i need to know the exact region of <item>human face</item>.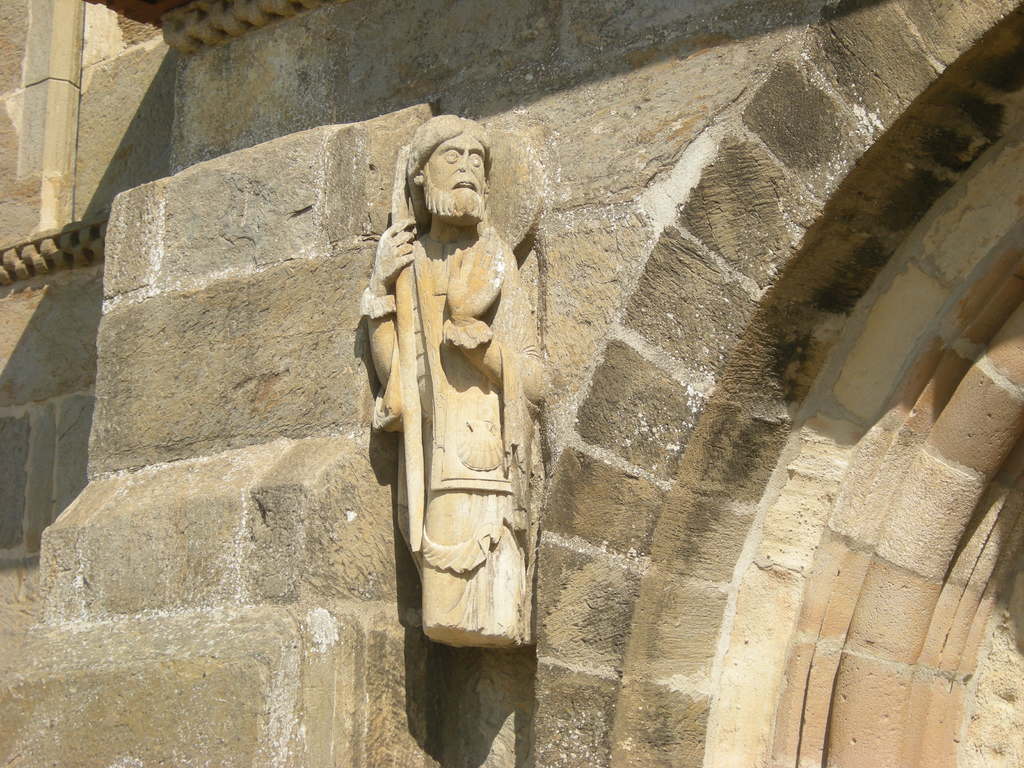
Region: left=420, top=134, right=485, bottom=200.
